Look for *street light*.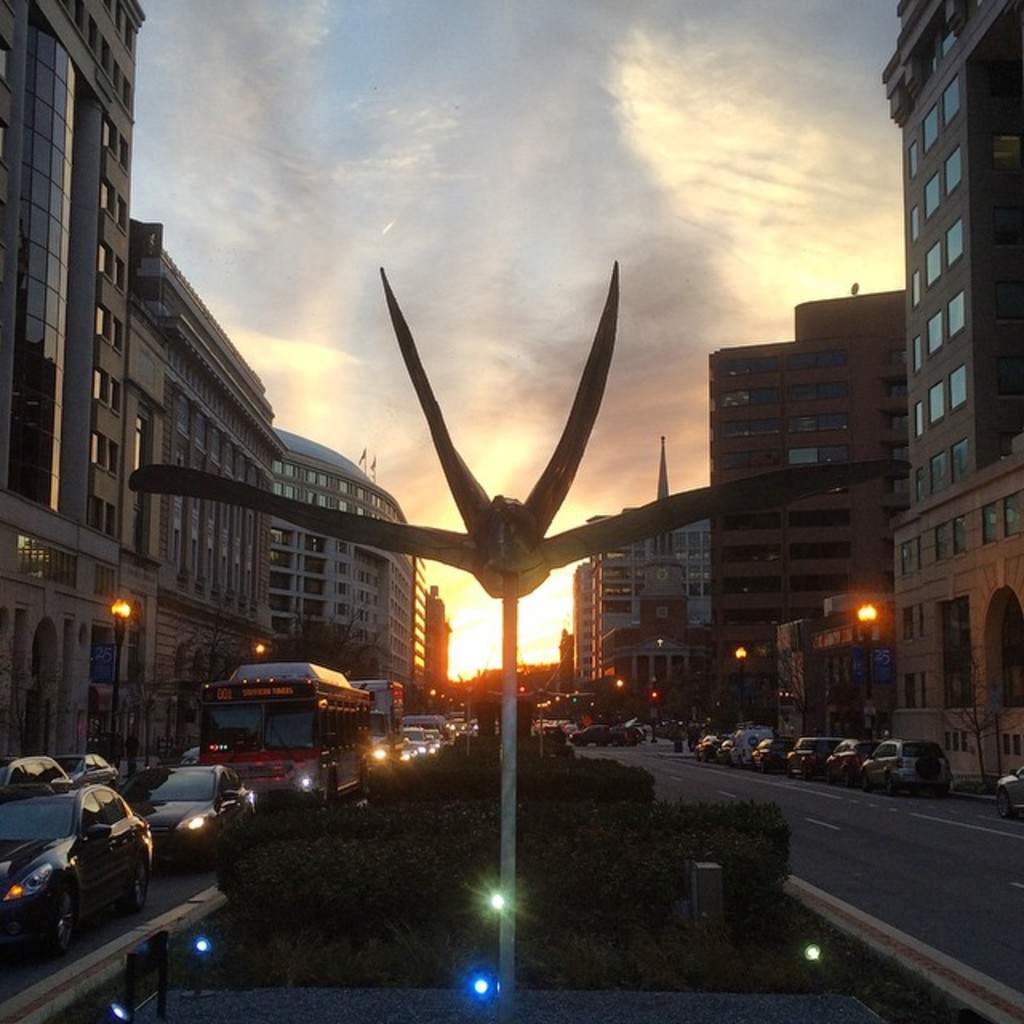
Found: 613,677,622,717.
